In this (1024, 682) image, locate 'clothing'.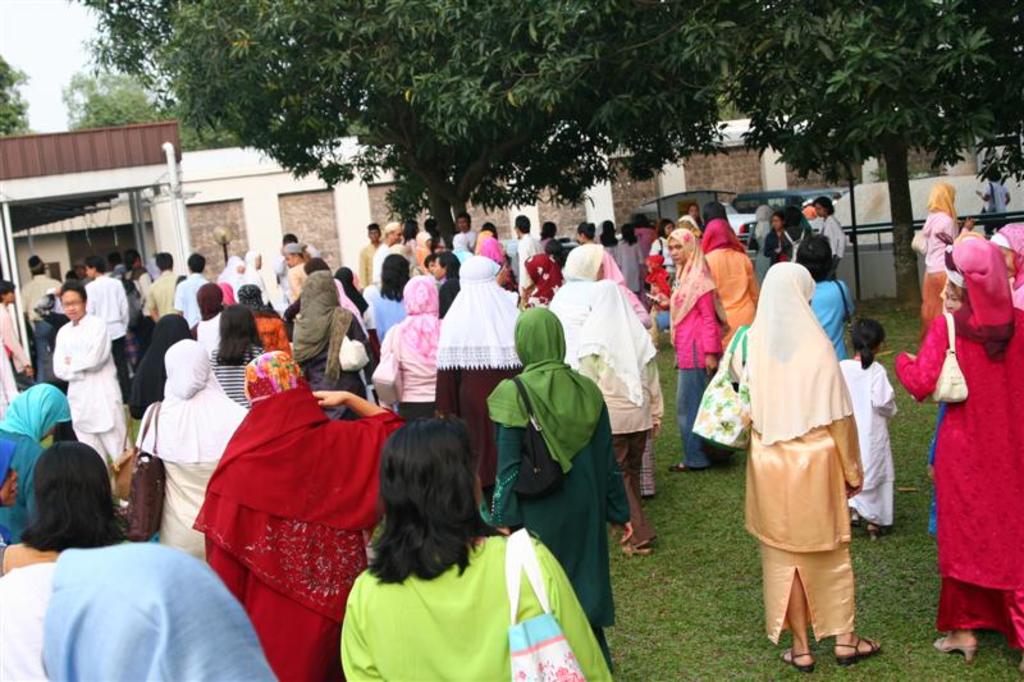
Bounding box: <bbox>173, 269, 210, 343</bbox>.
